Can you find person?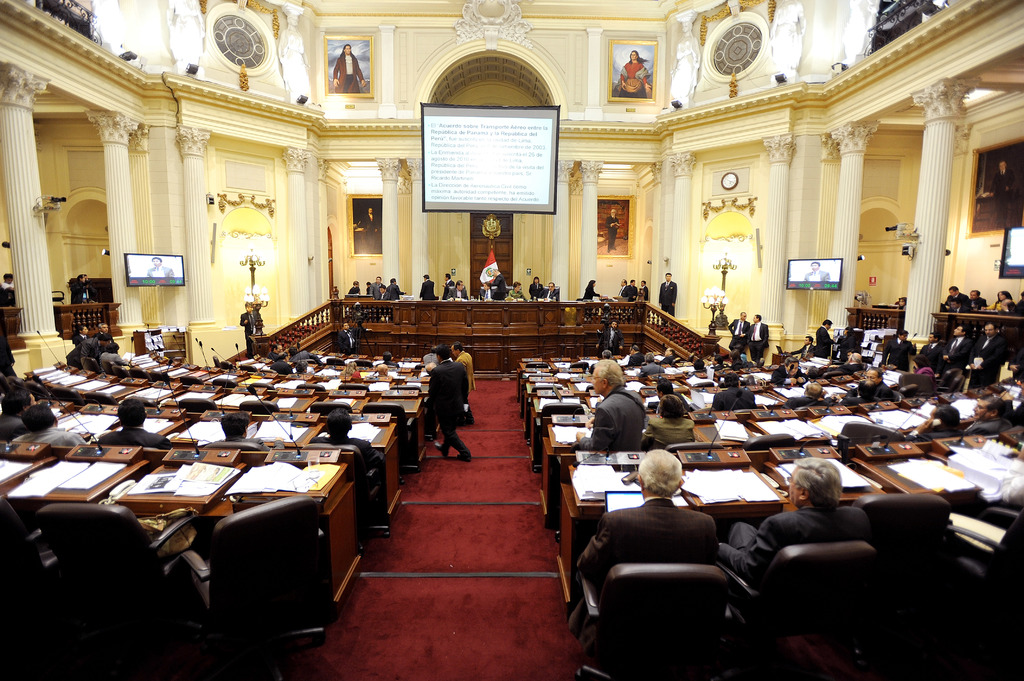
Yes, bounding box: x1=644, y1=392, x2=694, y2=449.
